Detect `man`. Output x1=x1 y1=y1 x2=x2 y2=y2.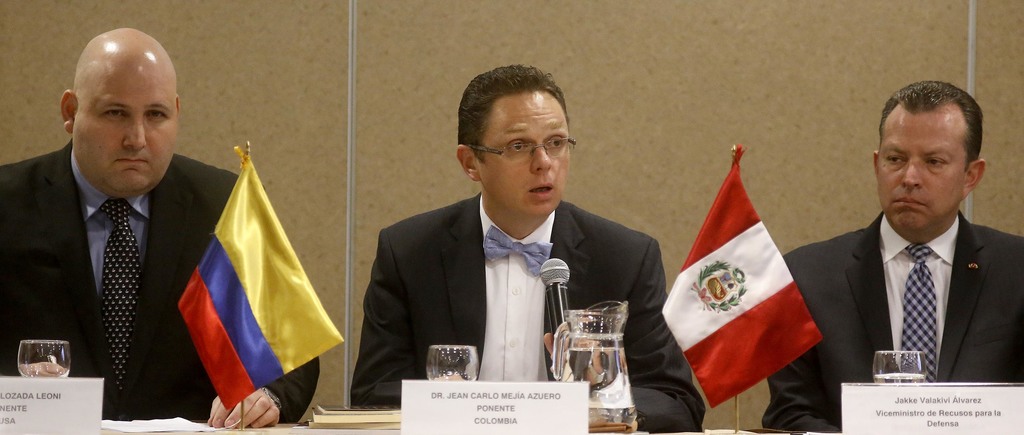
x1=350 y1=62 x2=704 y2=430.
